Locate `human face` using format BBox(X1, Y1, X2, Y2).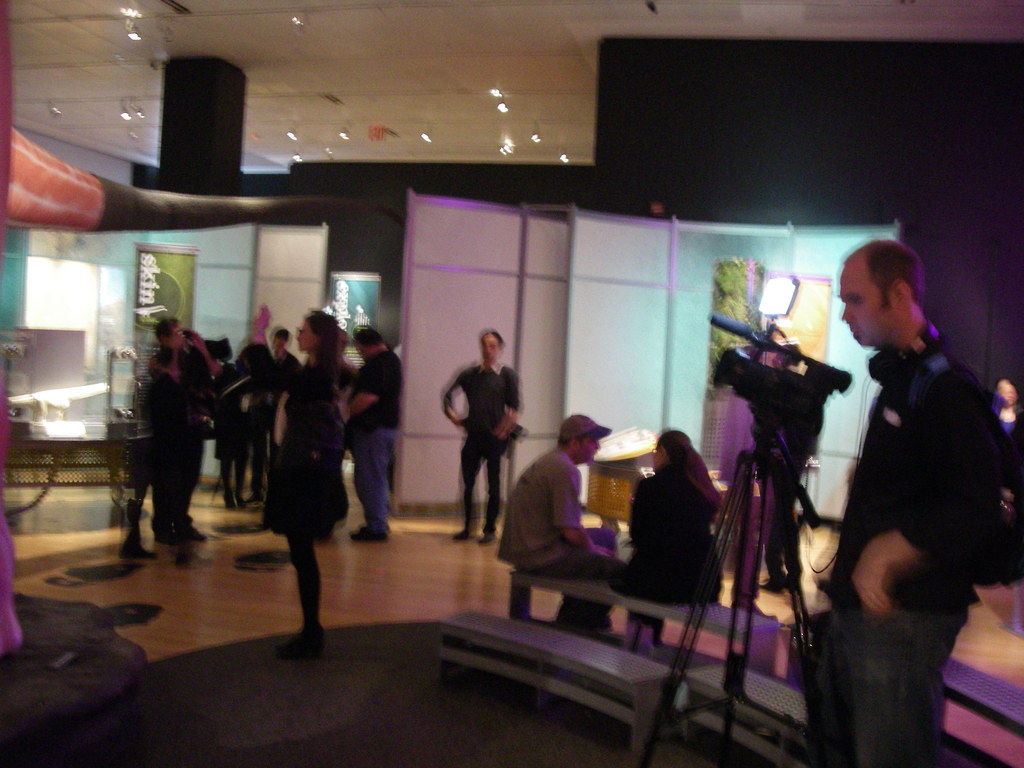
BBox(840, 252, 894, 348).
